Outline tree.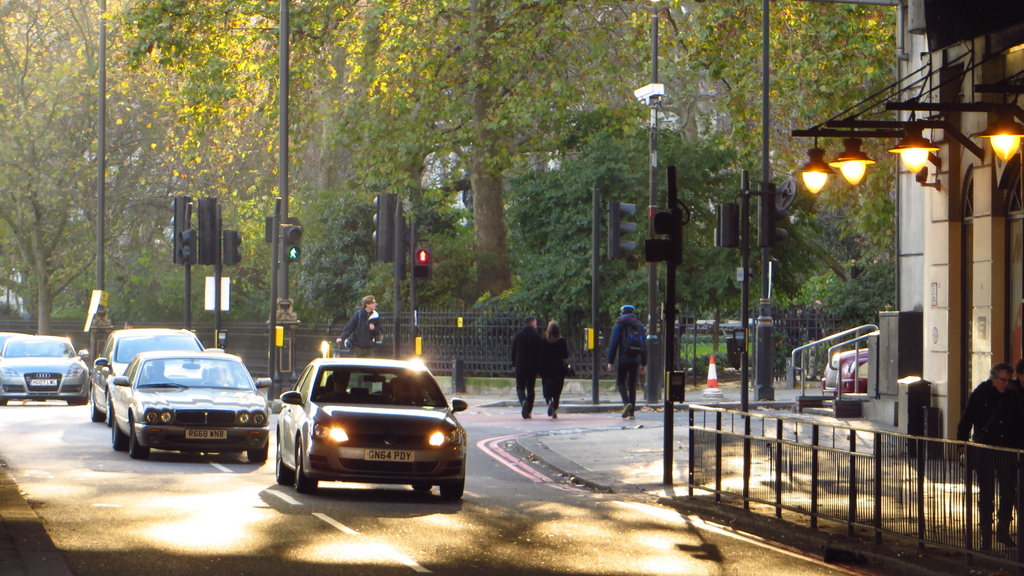
Outline: 652, 0, 899, 258.
